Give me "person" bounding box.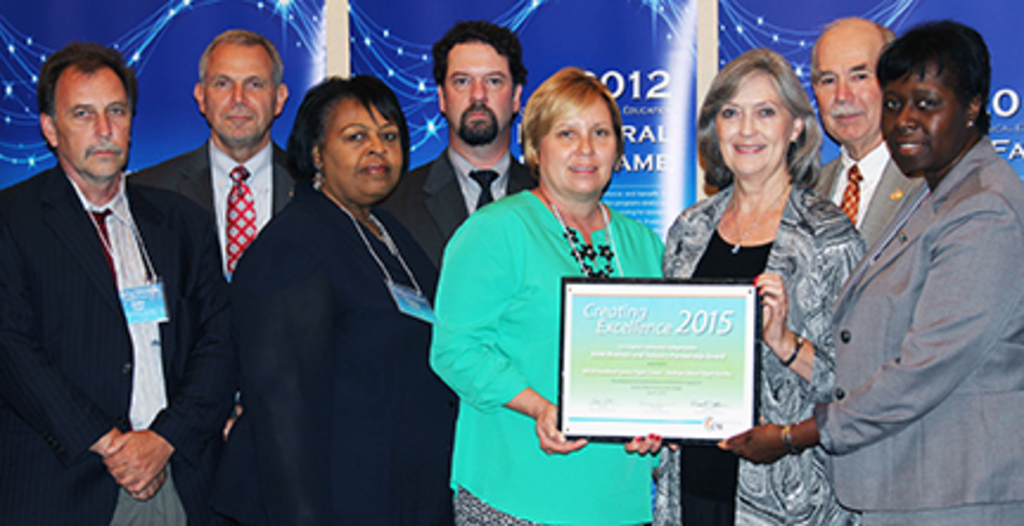
(128,24,308,524).
